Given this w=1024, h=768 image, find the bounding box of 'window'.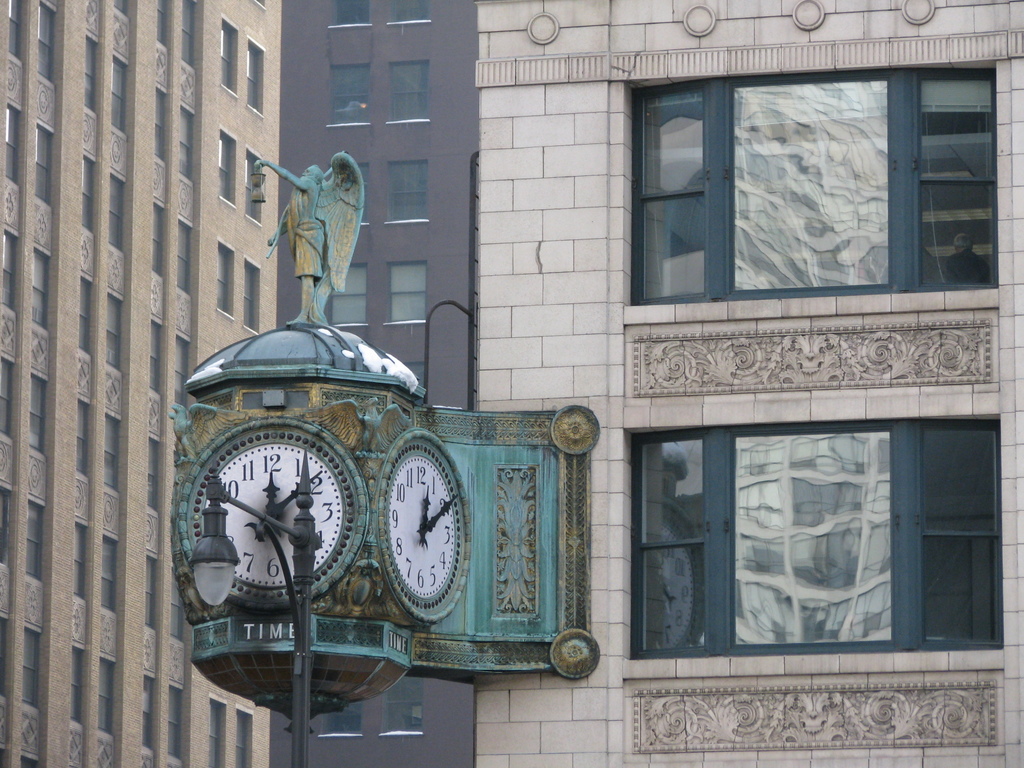
(left=42, top=0, right=59, bottom=88).
